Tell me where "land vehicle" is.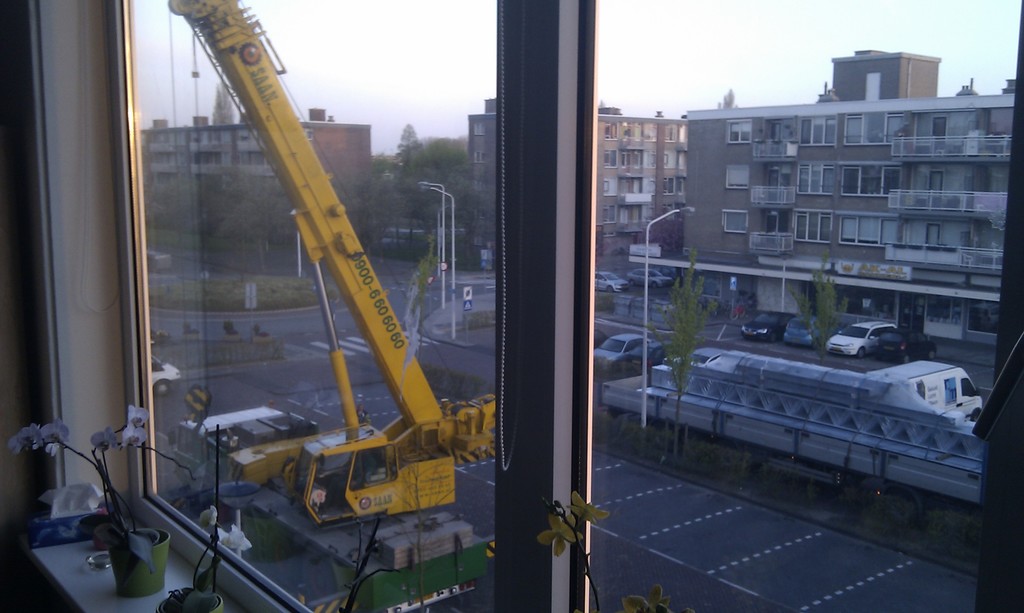
"land vehicle" is at pyautogui.locateOnScreen(742, 310, 793, 338).
